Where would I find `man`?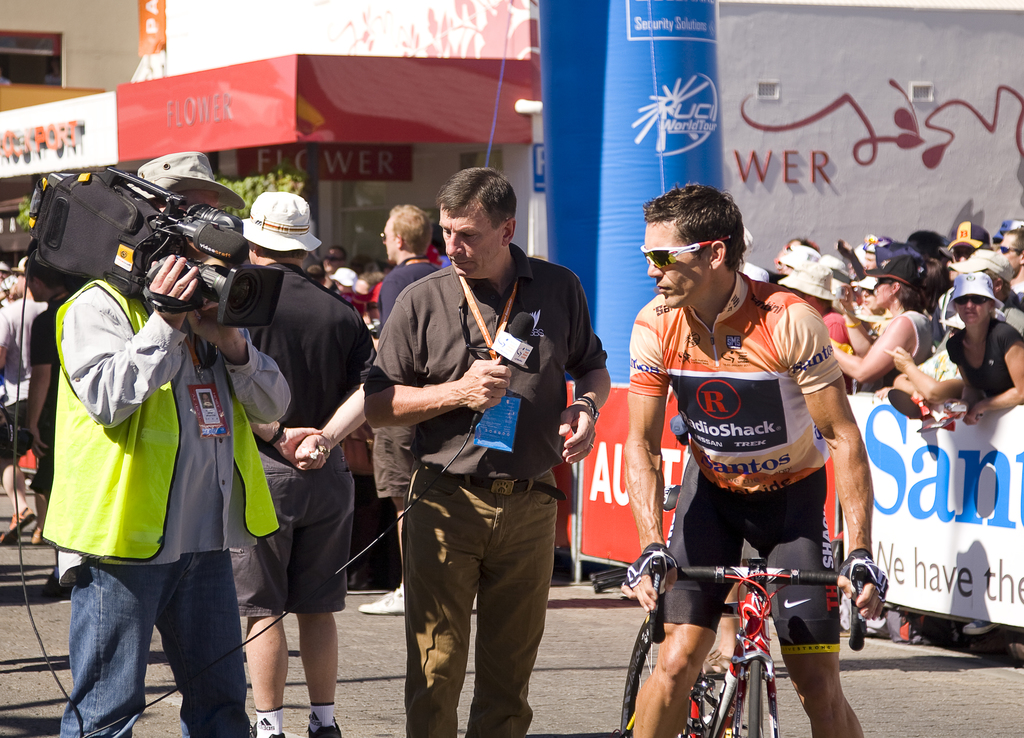
At x1=359, y1=177, x2=584, y2=724.
